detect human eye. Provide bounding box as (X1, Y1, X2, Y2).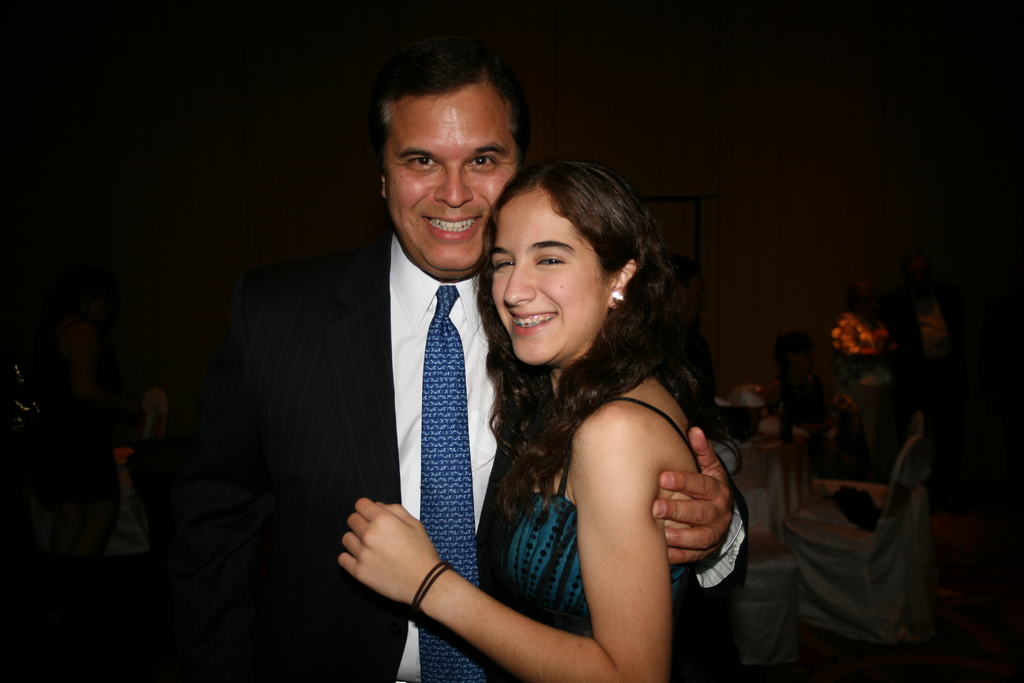
(492, 257, 518, 273).
